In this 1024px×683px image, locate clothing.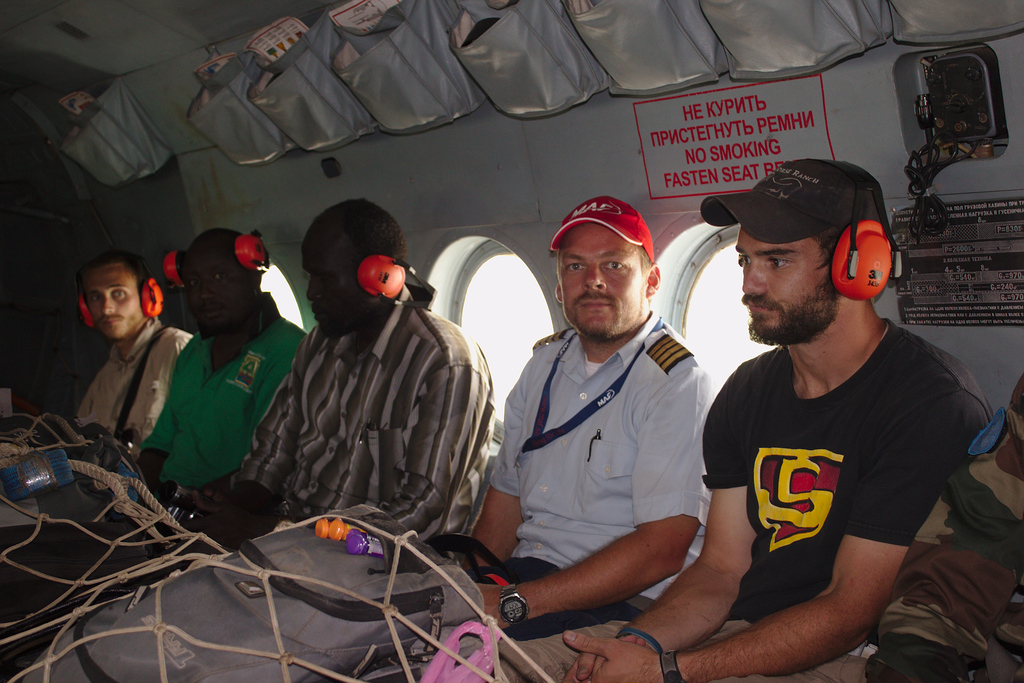
Bounding box: [435,321,712,635].
